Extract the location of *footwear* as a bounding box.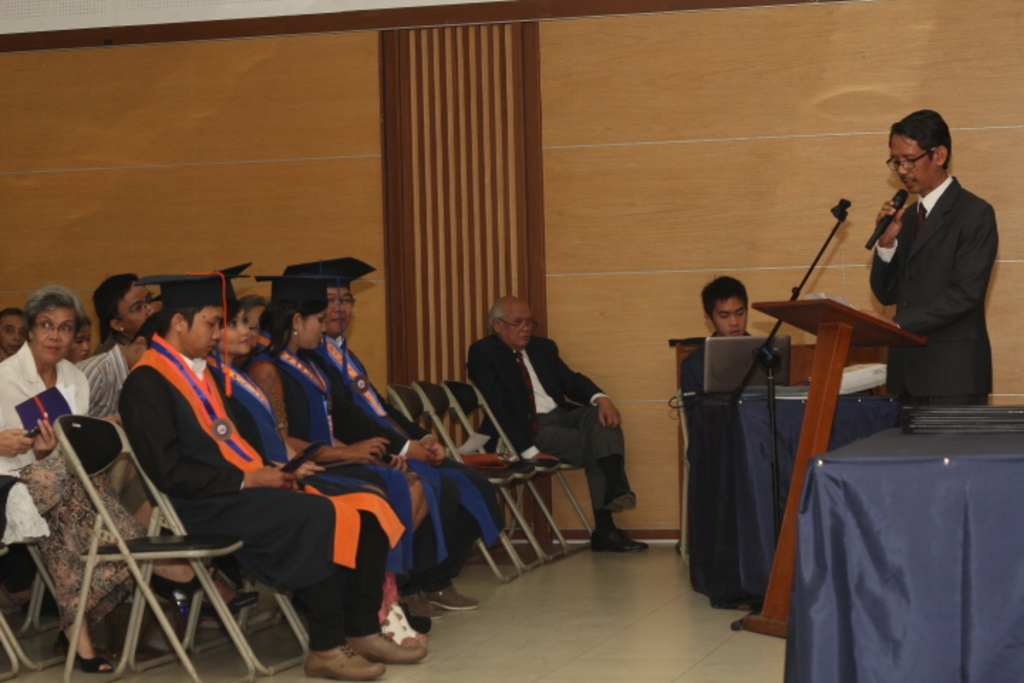
(53, 619, 107, 672).
